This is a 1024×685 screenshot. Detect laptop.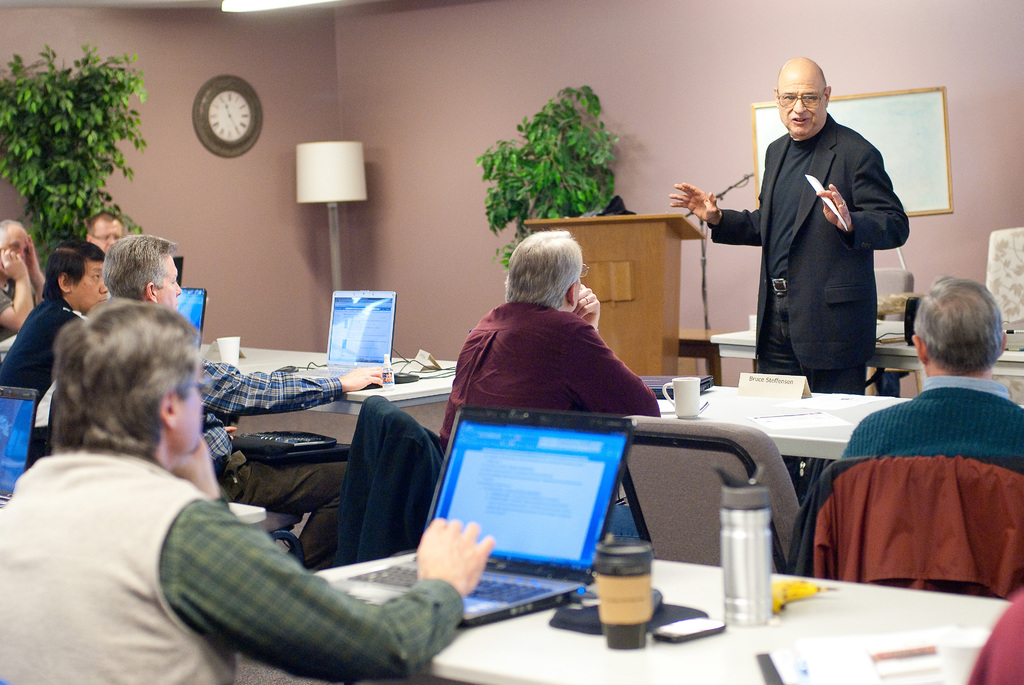
pyautogui.locateOnScreen(637, 374, 714, 402).
